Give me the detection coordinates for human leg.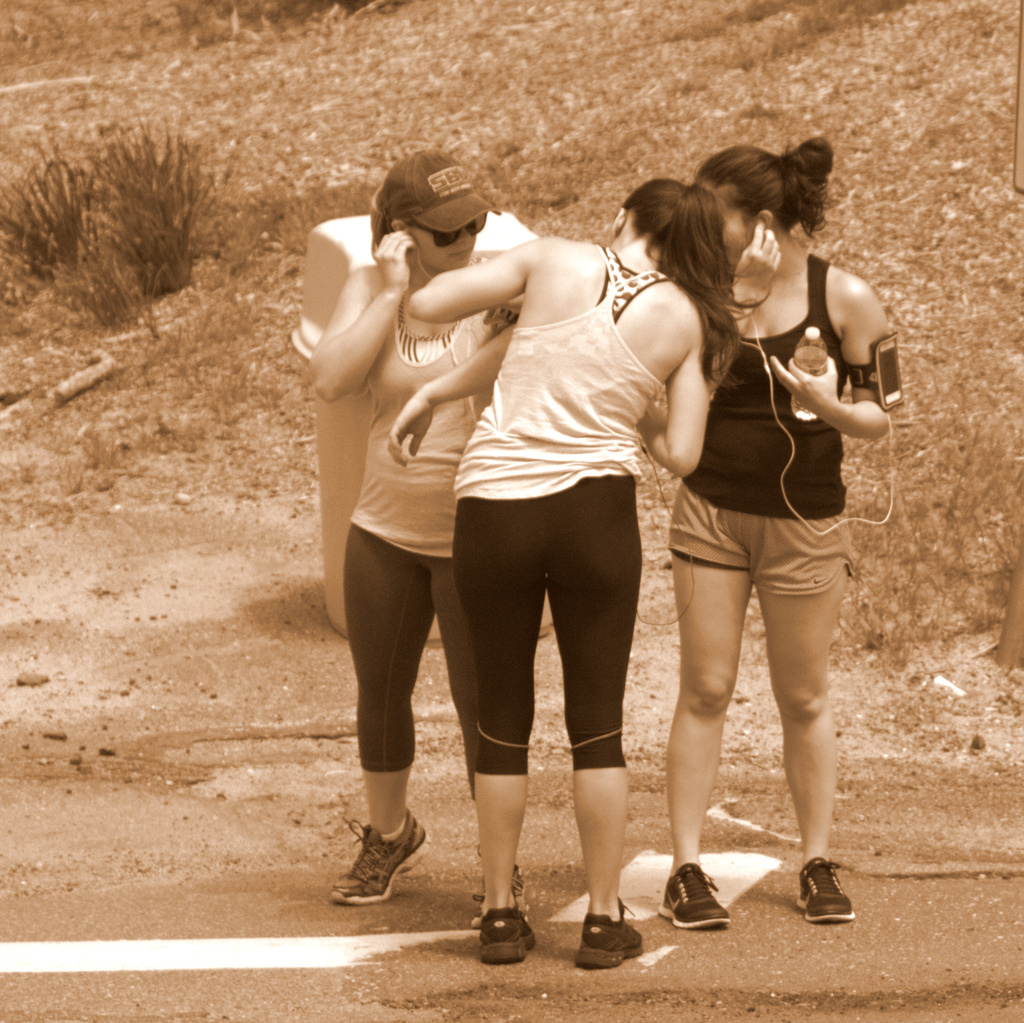
572/766/643/969.
